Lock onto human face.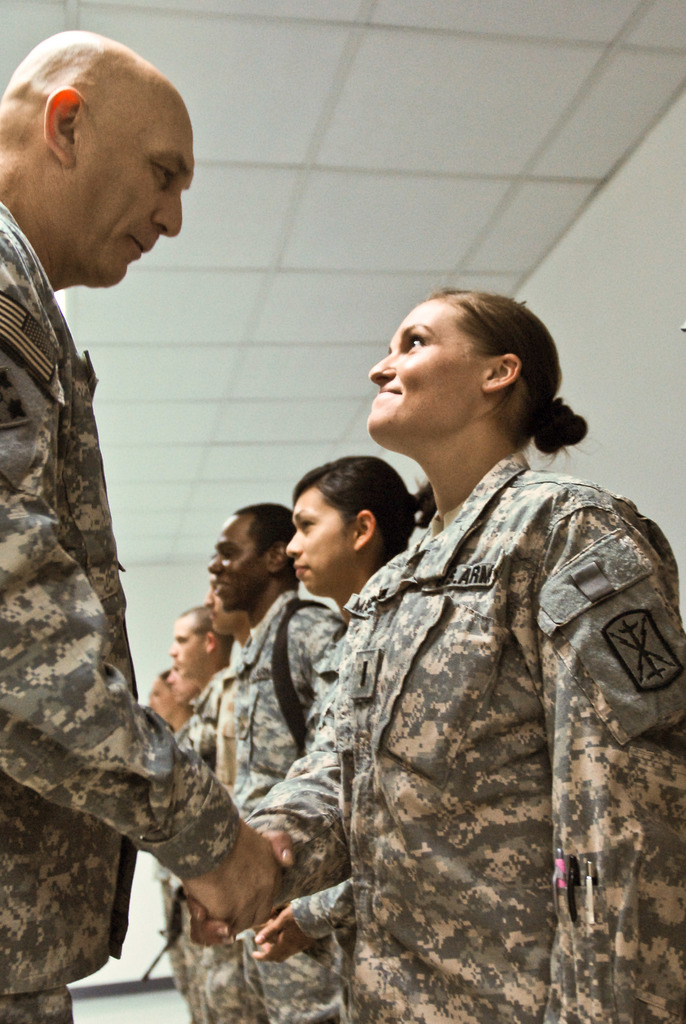
Locked: {"left": 287, "top": 488, "right": 352, "bottom": 601}.
